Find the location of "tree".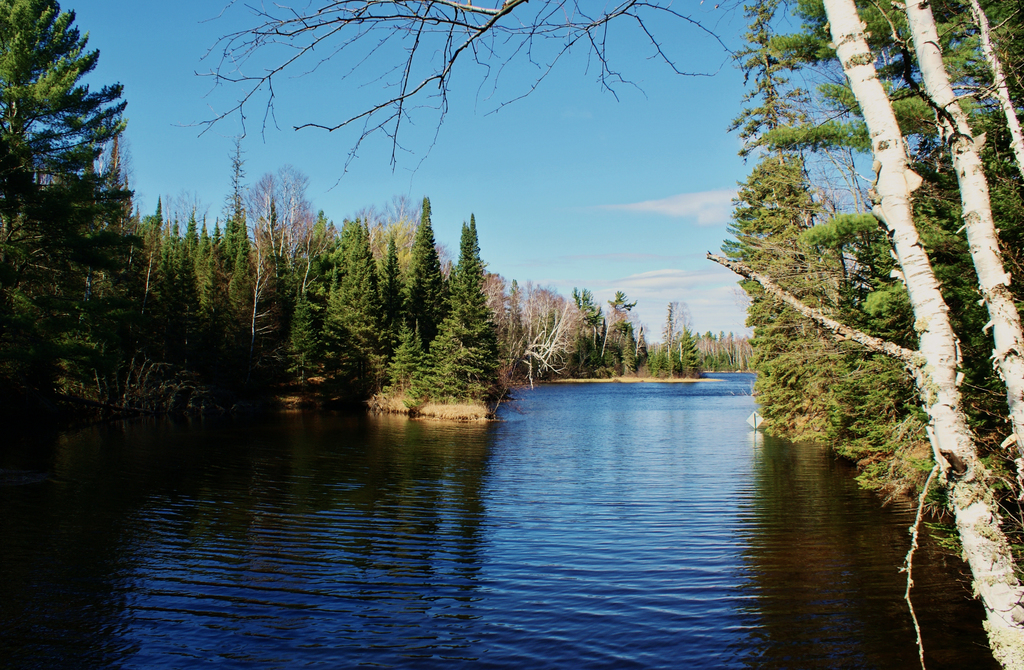
Location: bbox(8, 22, 154, 424).
